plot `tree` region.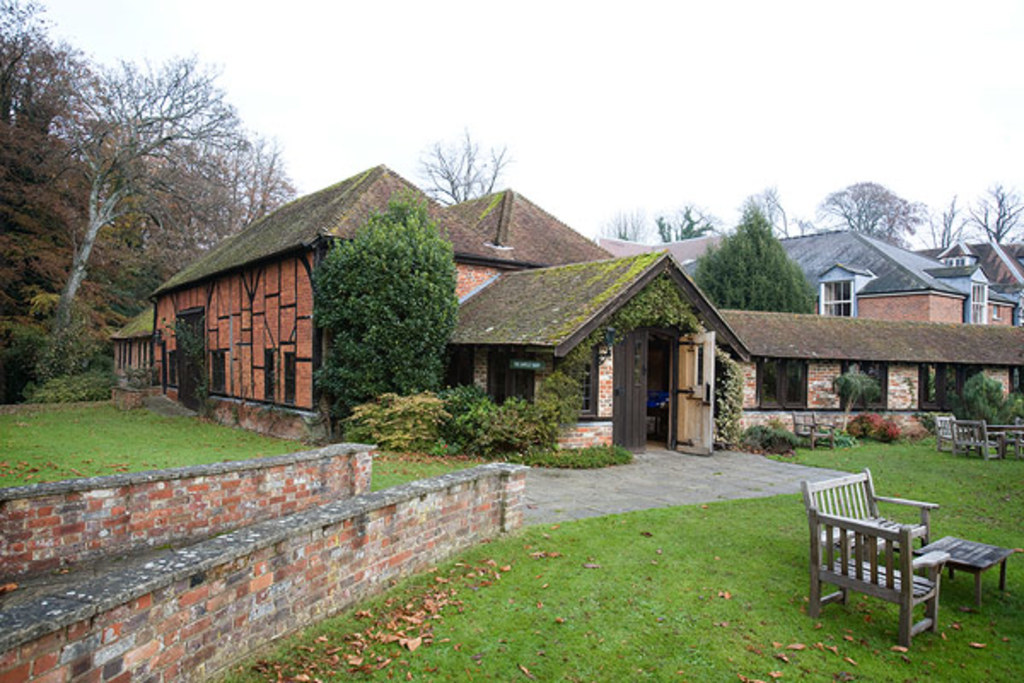
Plotted at crop(587, 193, 672, 253).
